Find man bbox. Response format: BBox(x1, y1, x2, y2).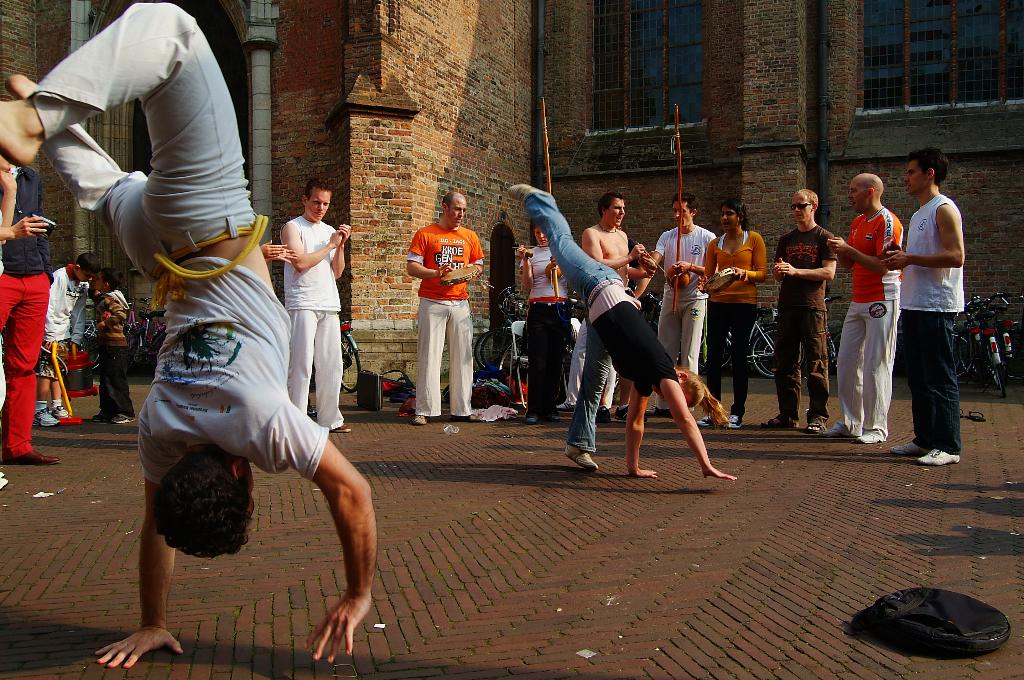
BBox(409, 195, 479, 423).
